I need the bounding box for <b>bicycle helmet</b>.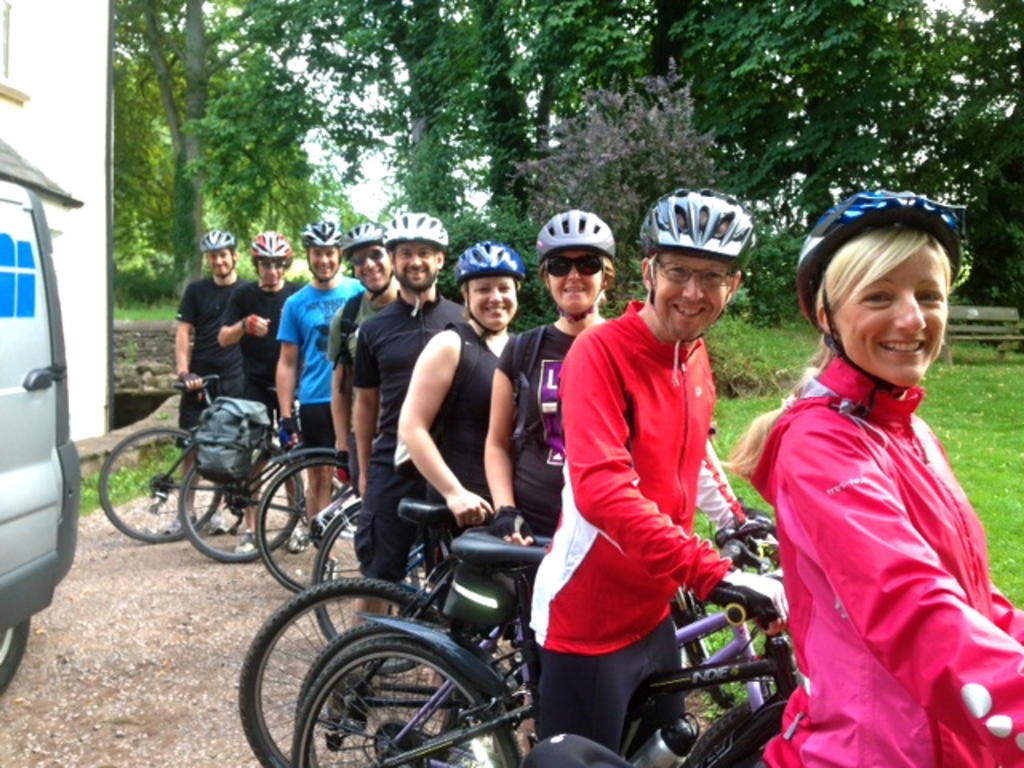
Here it is: 642 187 746 266.
